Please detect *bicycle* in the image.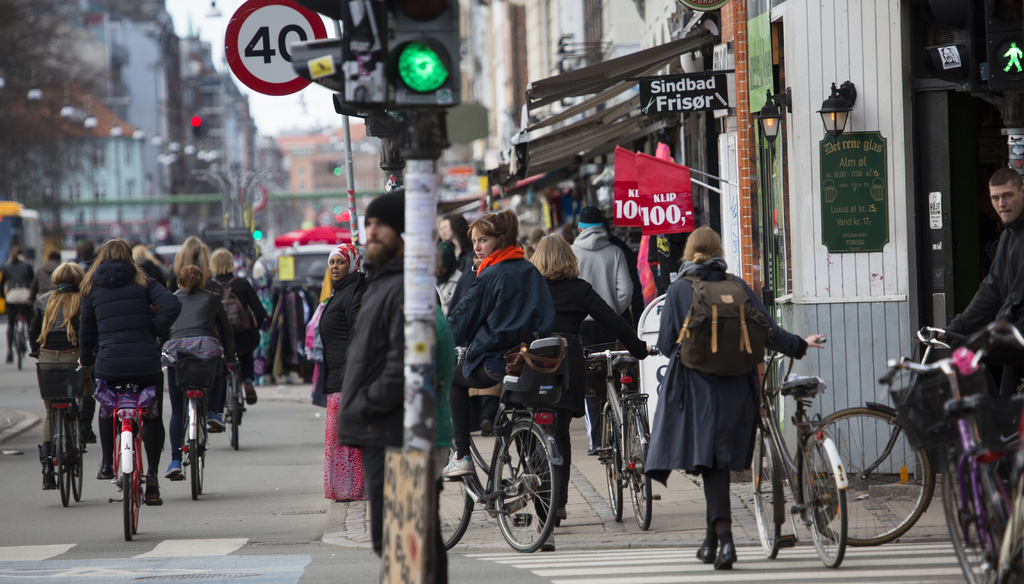
[445, 353, 573, 556].
